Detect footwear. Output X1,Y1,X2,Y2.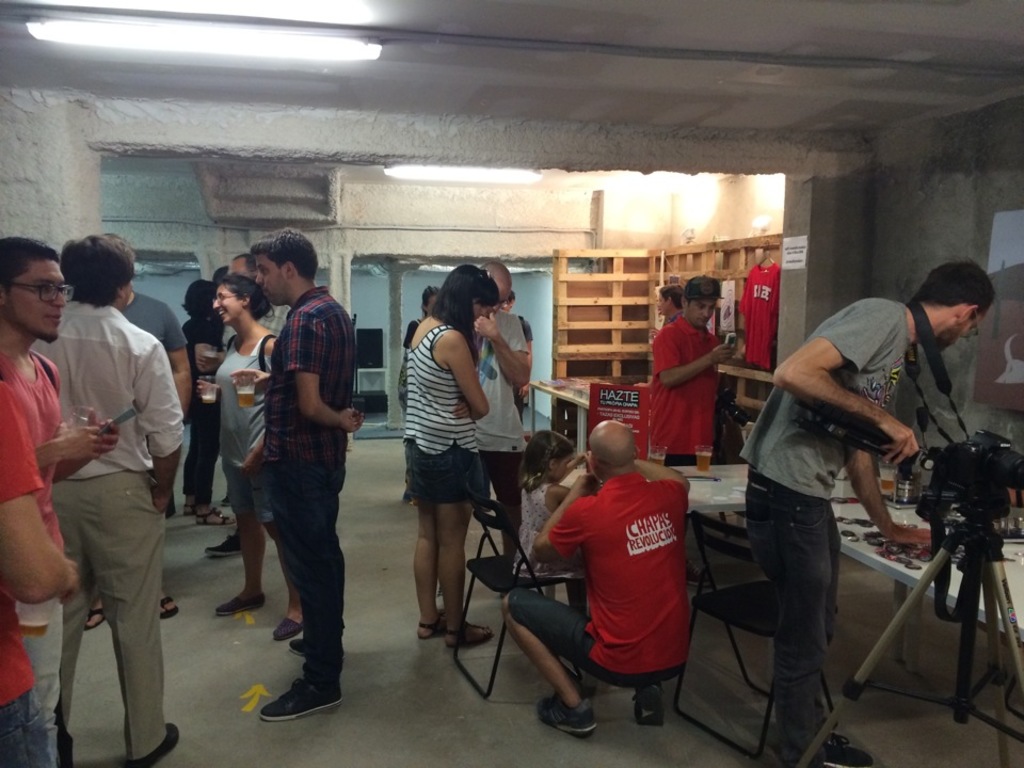
214,589,261,617.
